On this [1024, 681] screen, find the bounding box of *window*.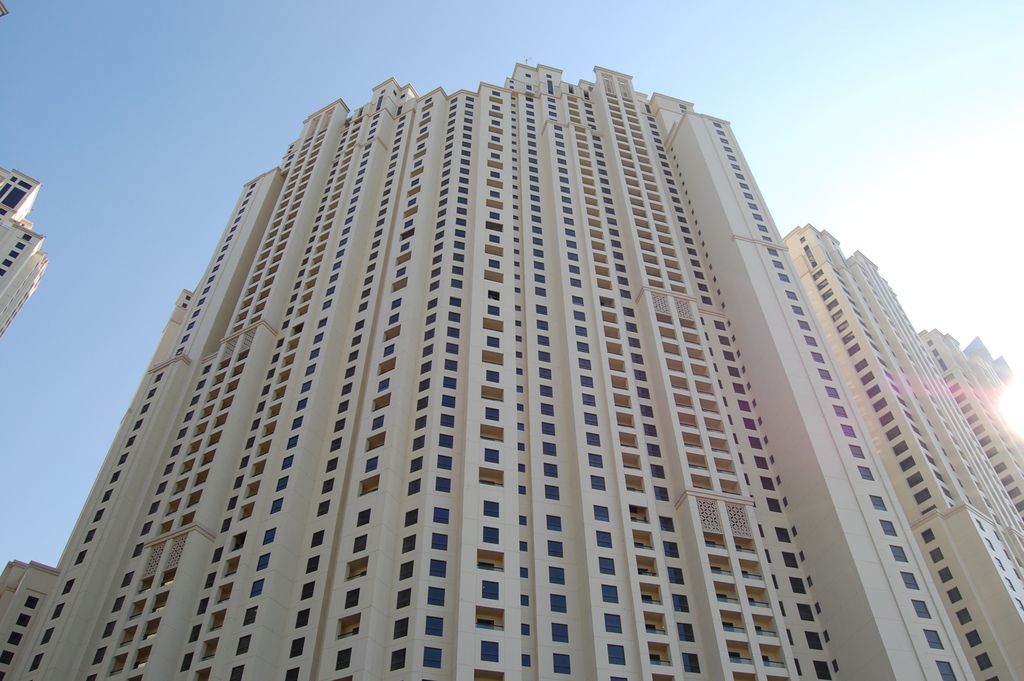
Bounding box: (x1=542, y1=400, x2=553, y2=415).
